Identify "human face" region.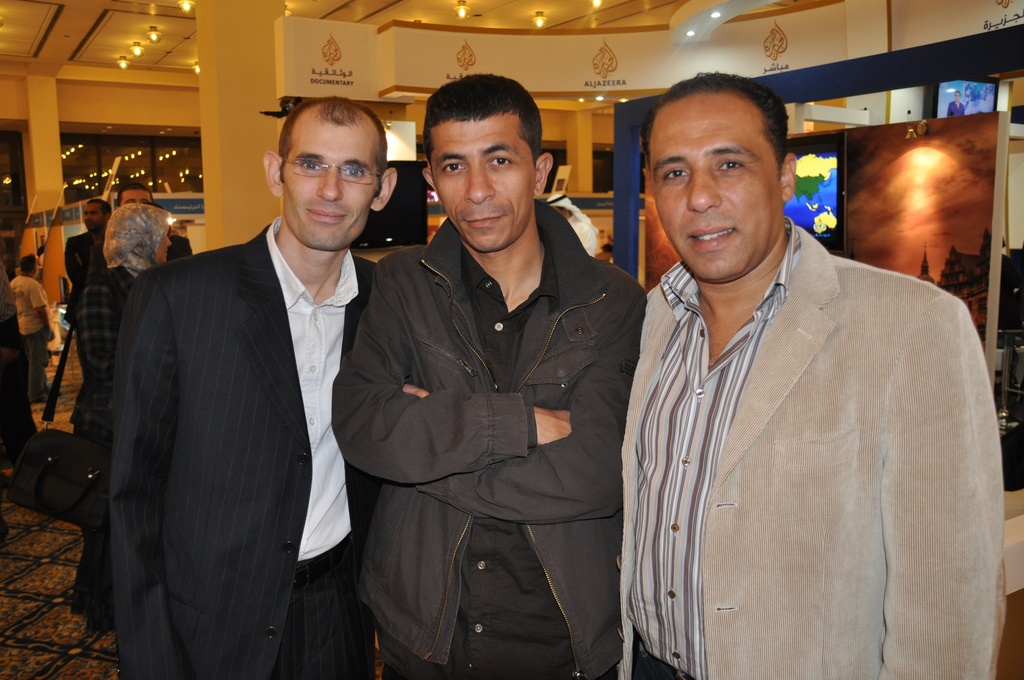
Region: 279 122 378 247.
